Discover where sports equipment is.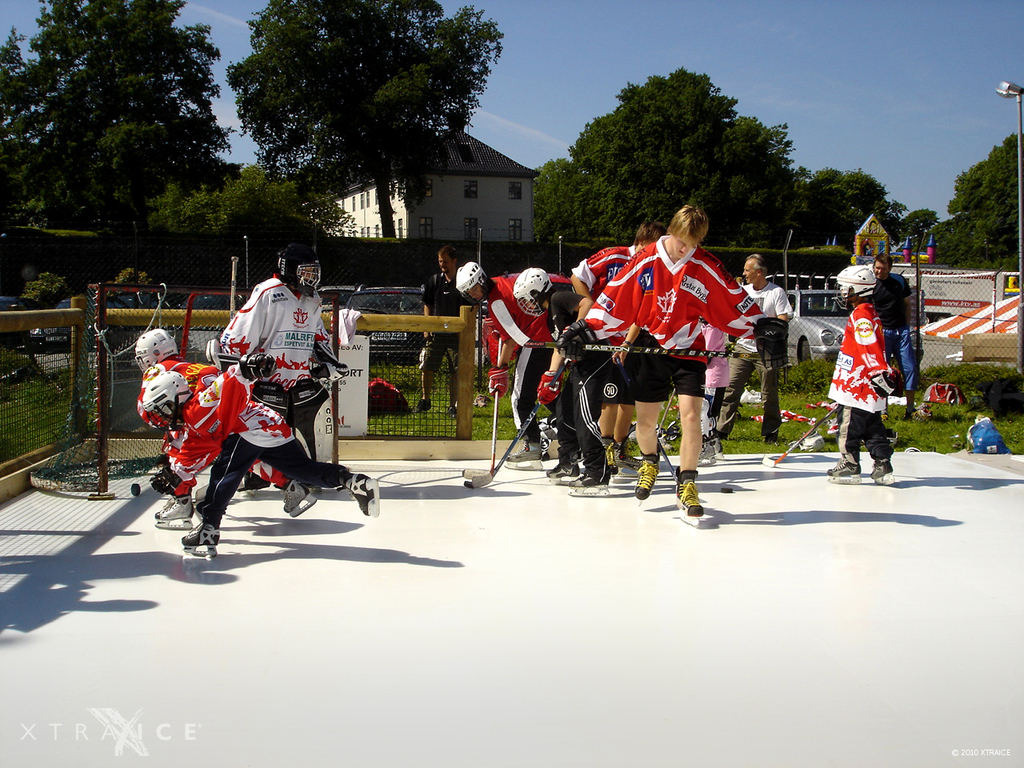
Discovered at crop(182, 522, 218, 558).
